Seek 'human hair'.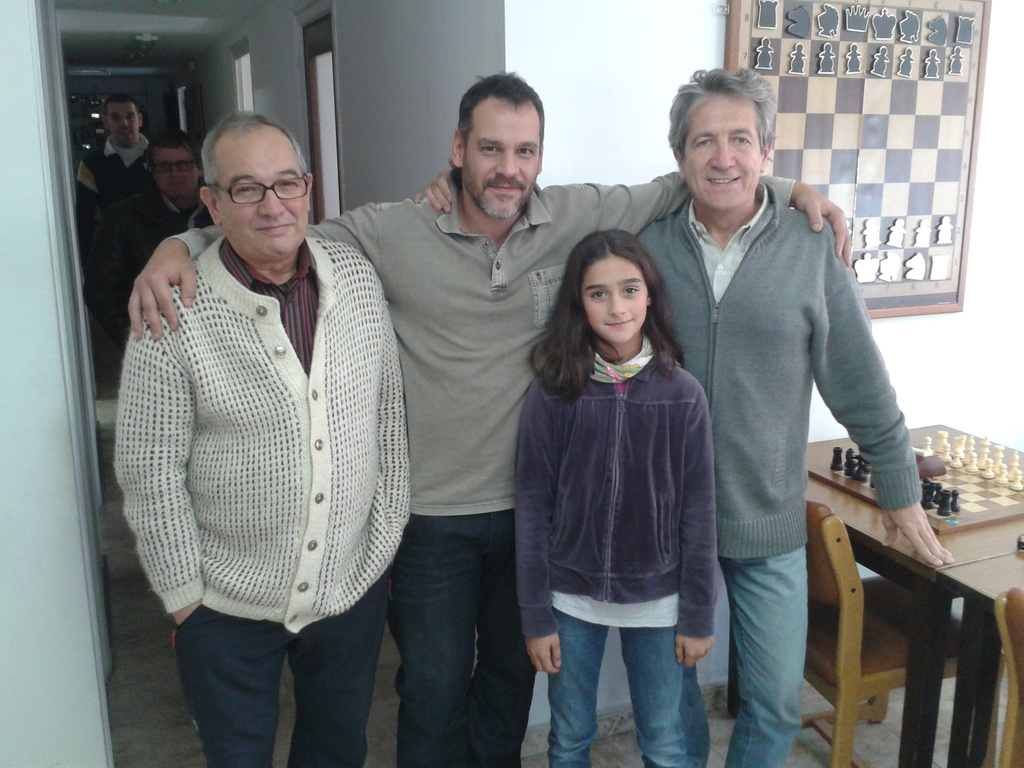
detection(456, 67, 545, 163).
